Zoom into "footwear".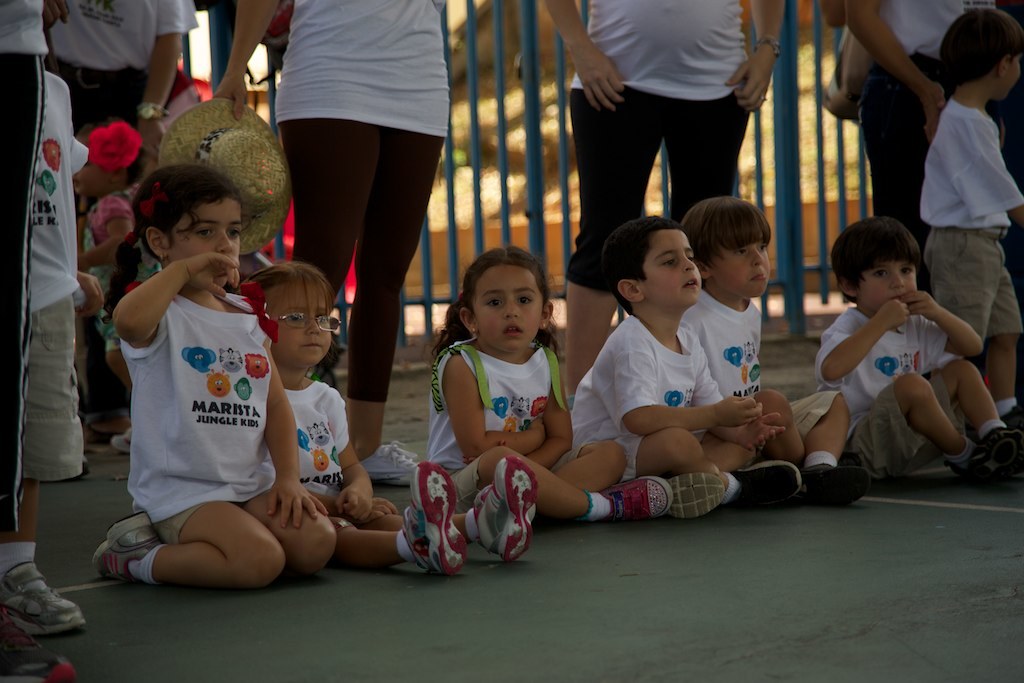
Zoom target: box=[358, 437, 428, 489].
